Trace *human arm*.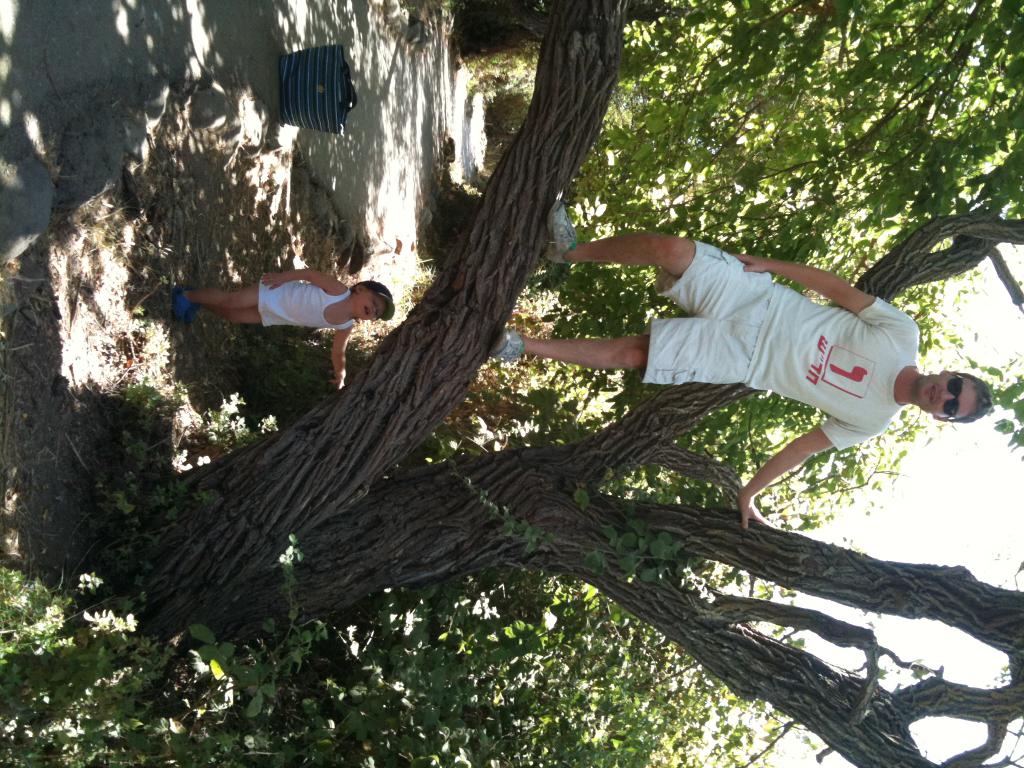
Traced to x1=738 y1=414 x2=880 y2=527.
